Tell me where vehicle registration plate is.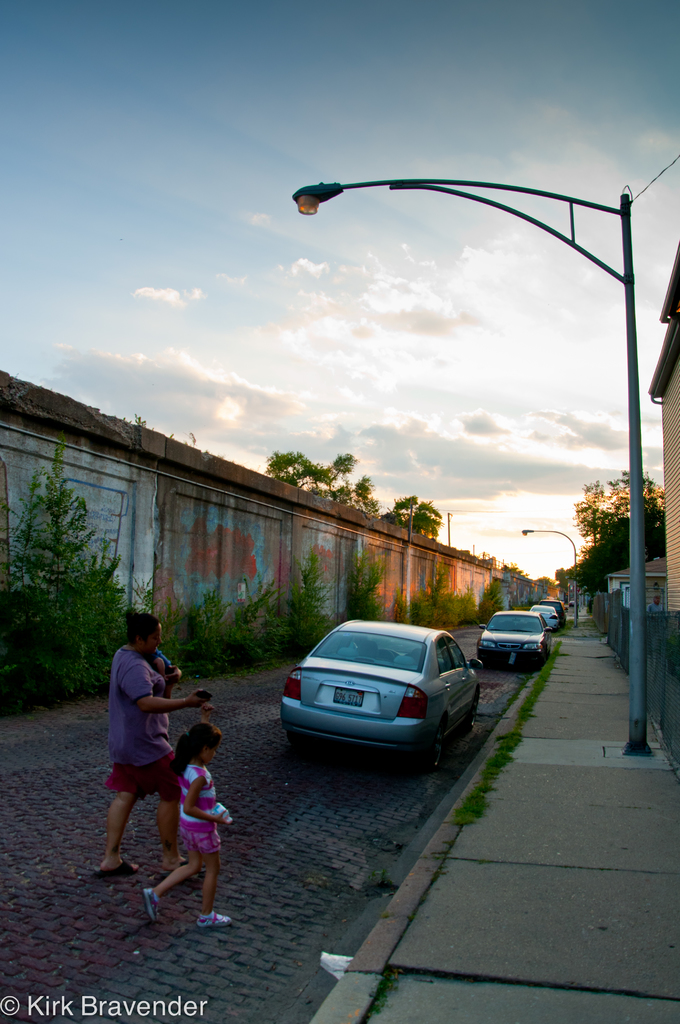
vehicle registration plate is at locate(331, 689, 364, 708).
